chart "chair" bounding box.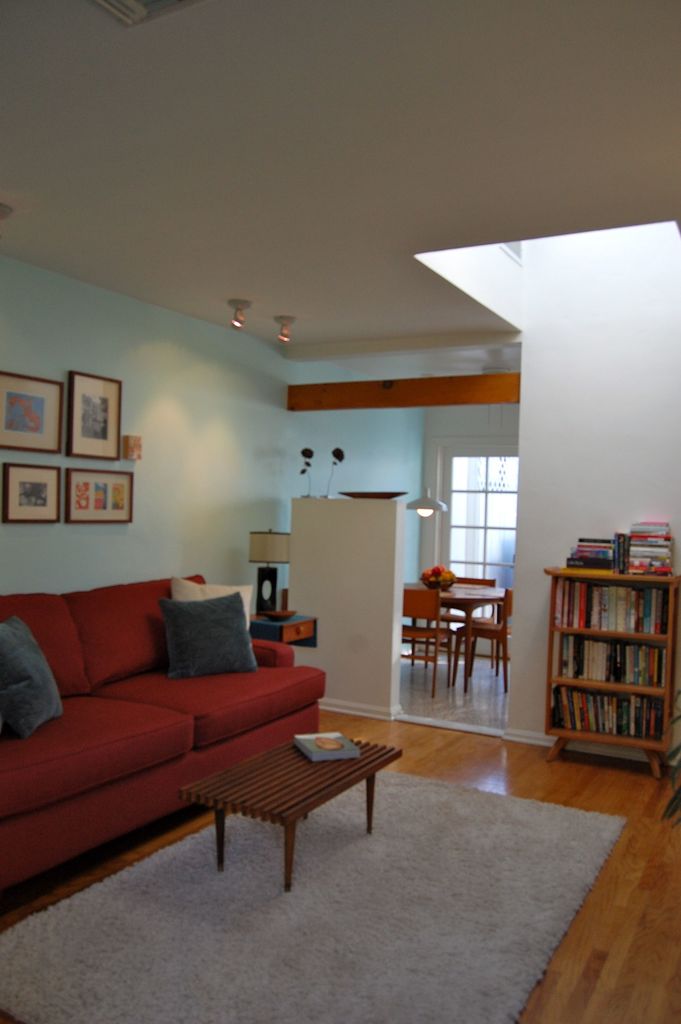
Charted: box(459, 588, 516, 696).
